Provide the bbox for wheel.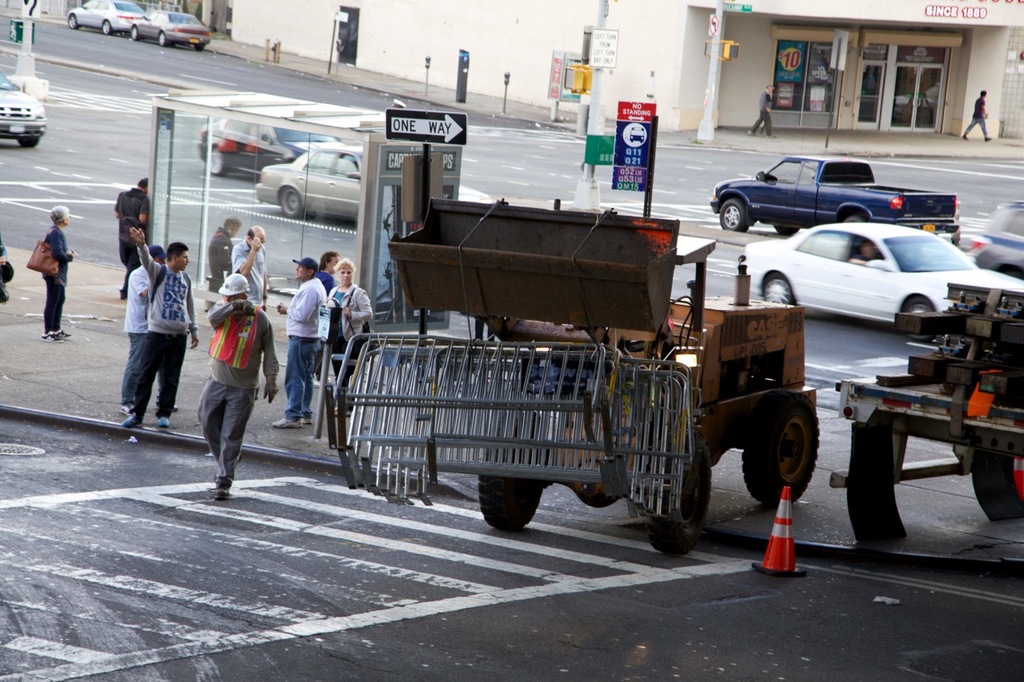
box(206, 147, 226, 175).
